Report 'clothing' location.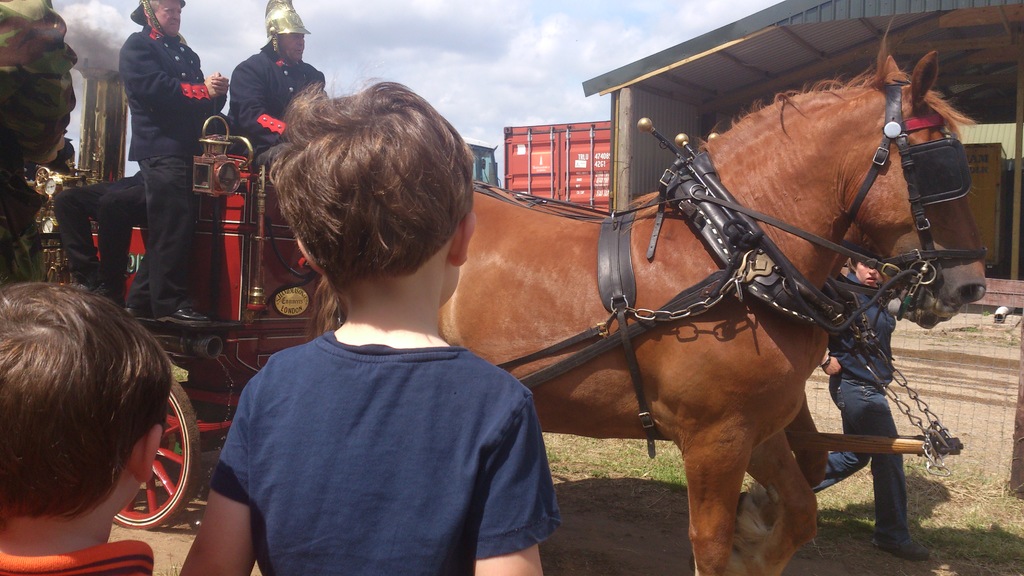
Report: <box>121,23,226,318</box>.
